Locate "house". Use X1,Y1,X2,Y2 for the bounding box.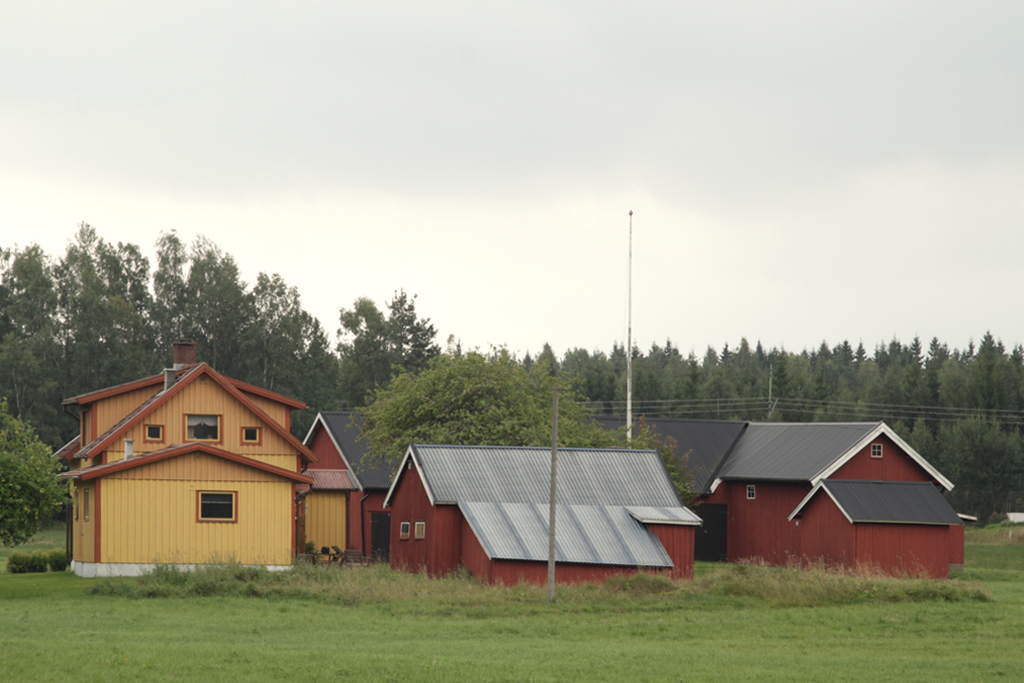
382,439,706,583.
